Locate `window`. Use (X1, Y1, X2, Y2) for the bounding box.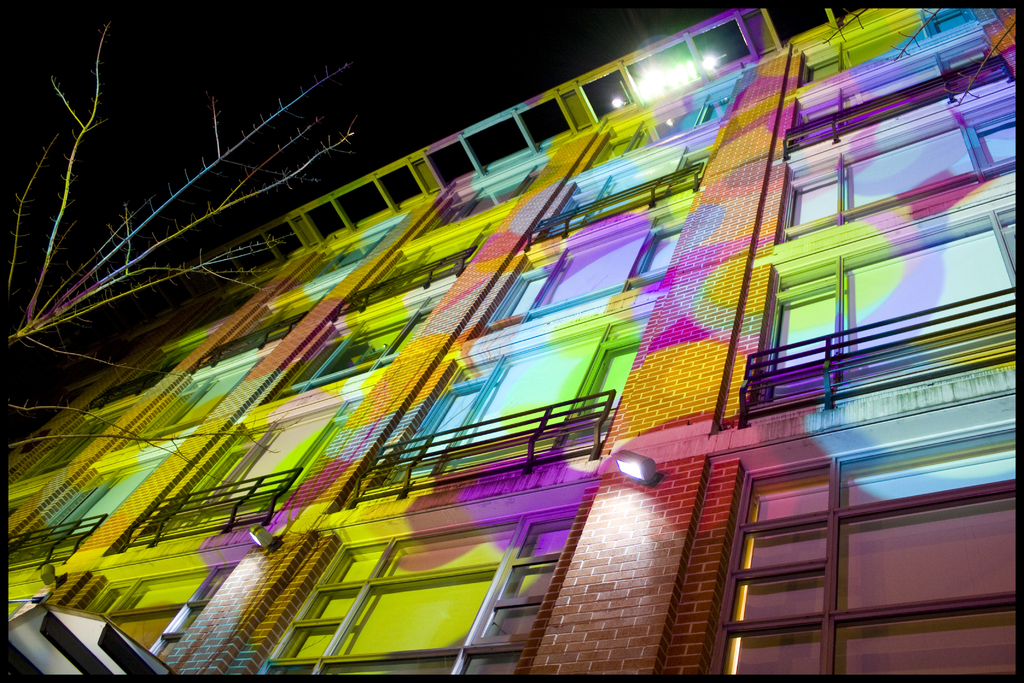
(760, 201, 1023, 407).
